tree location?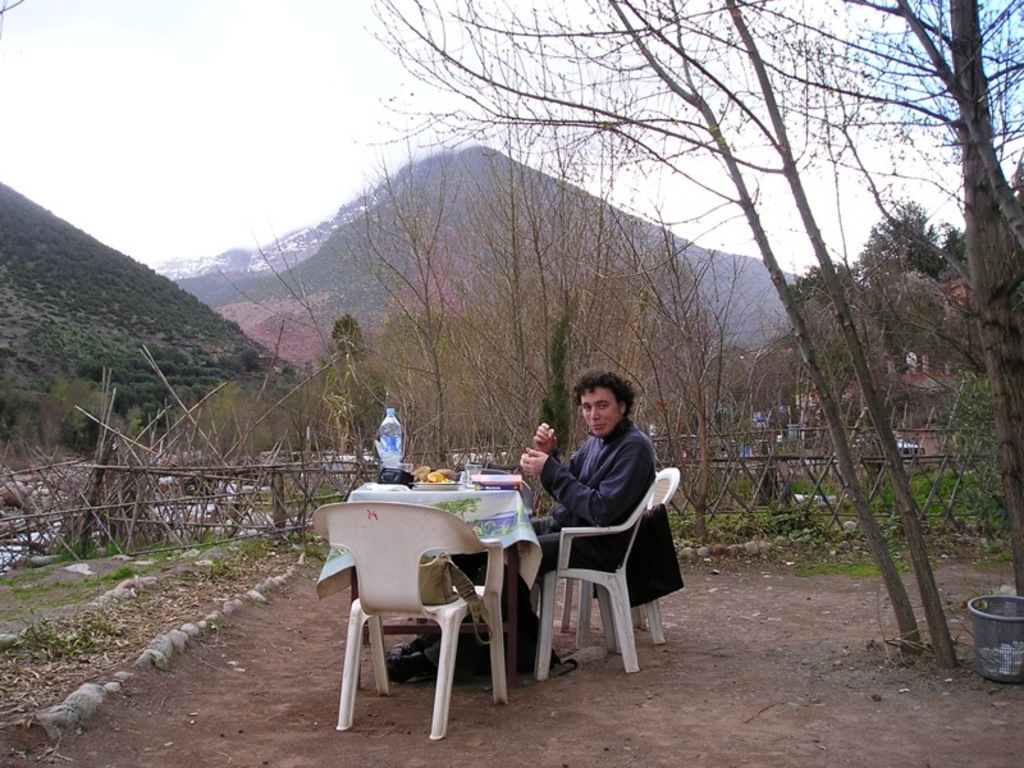
crop(538, 307, 586, 470)
